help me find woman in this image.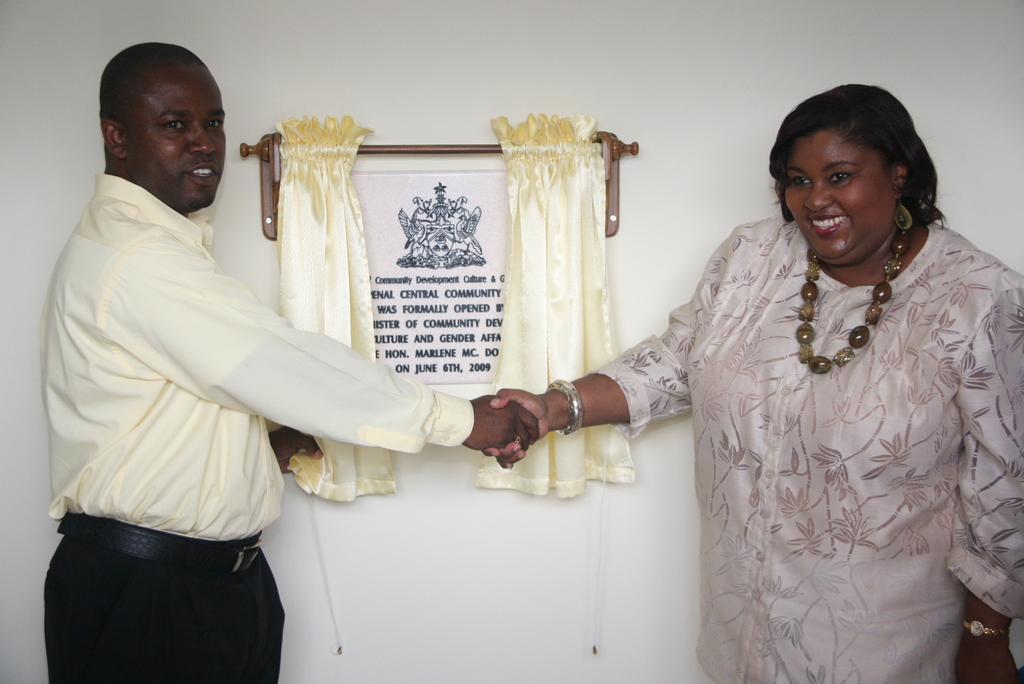
Found it: 482:83:1023:683.
